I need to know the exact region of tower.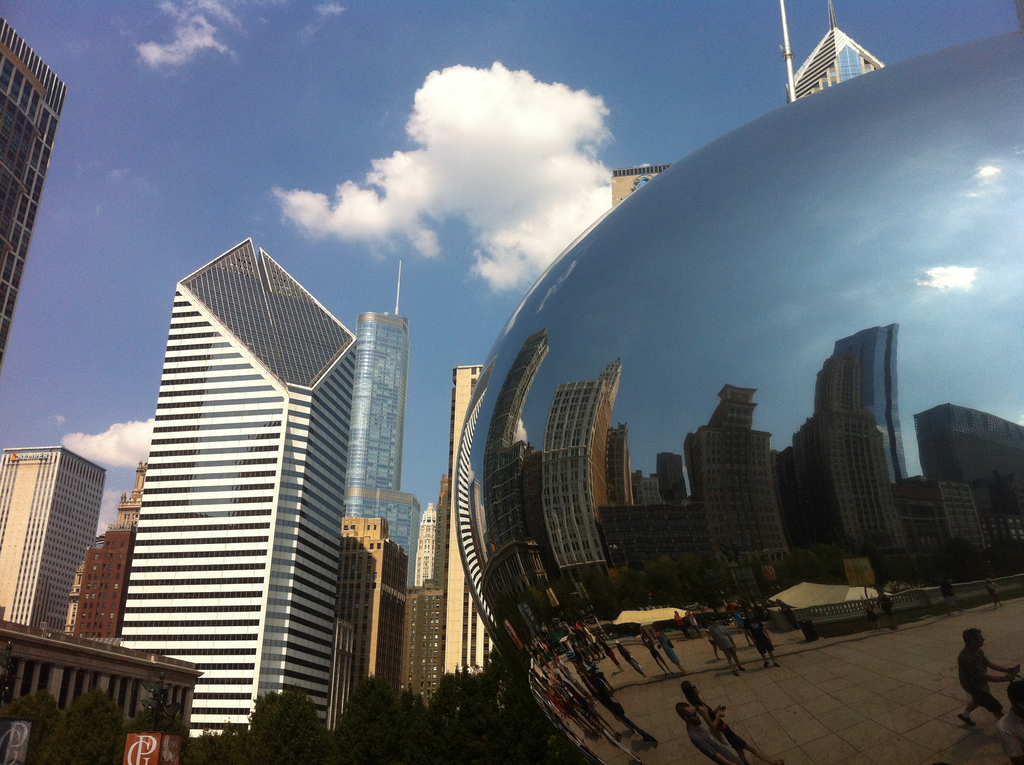
Region: region(787, 23, 887, 103).
